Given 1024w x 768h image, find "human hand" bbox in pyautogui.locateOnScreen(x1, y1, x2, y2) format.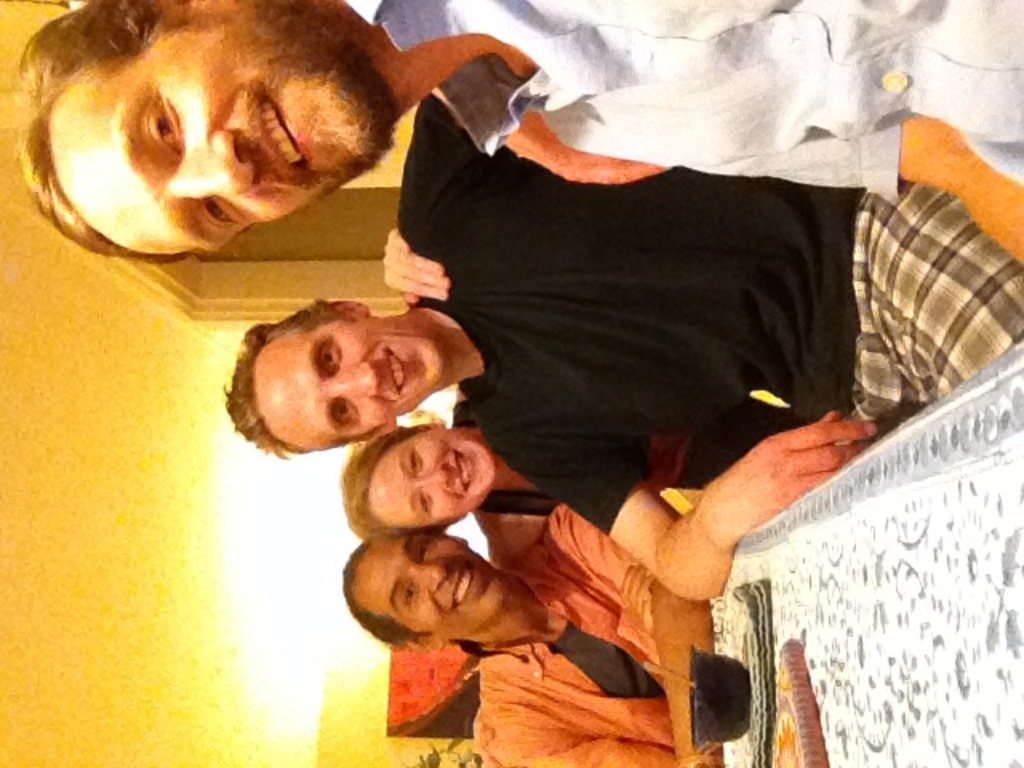
pyautogui.locateOnScreen(619, 560, 658, 638).
